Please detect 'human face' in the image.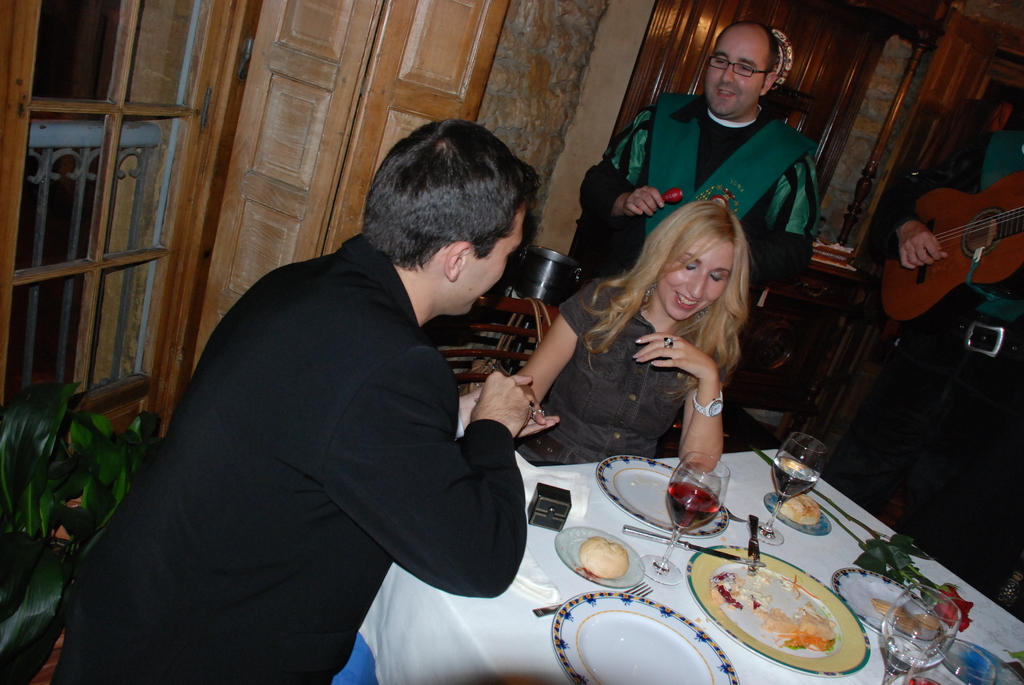
region(461, 209, 529, 315).
